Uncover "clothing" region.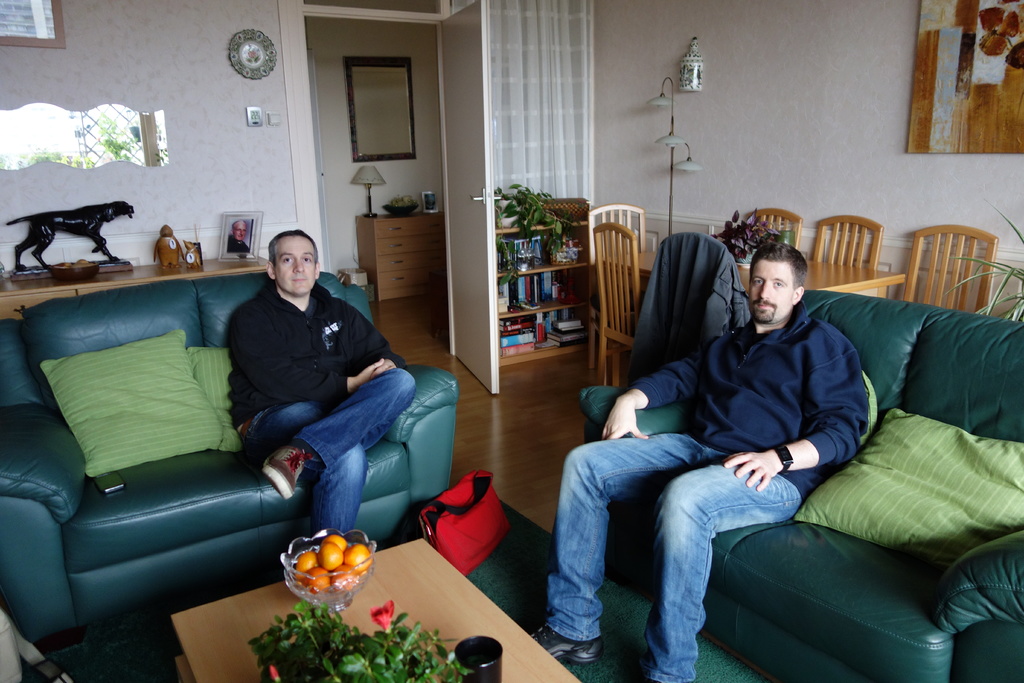
Uncovered: bbox(628, 231, 757, 375).
